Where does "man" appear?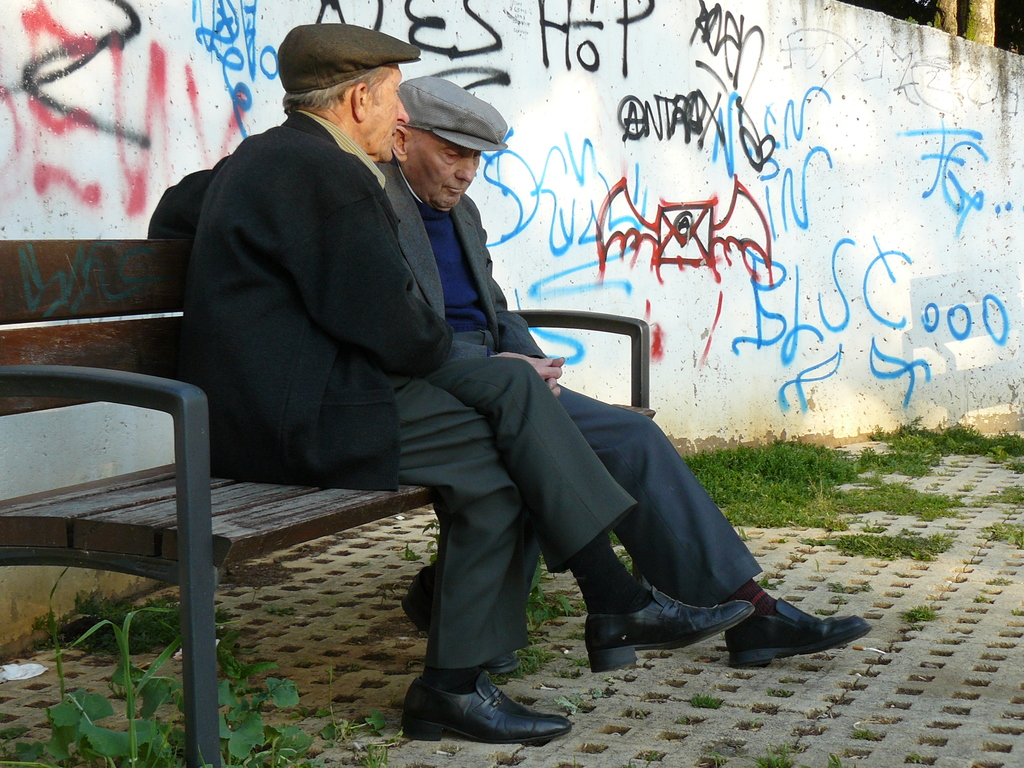
Appears at x1=151 y1=19 x2=758 y2=745.
